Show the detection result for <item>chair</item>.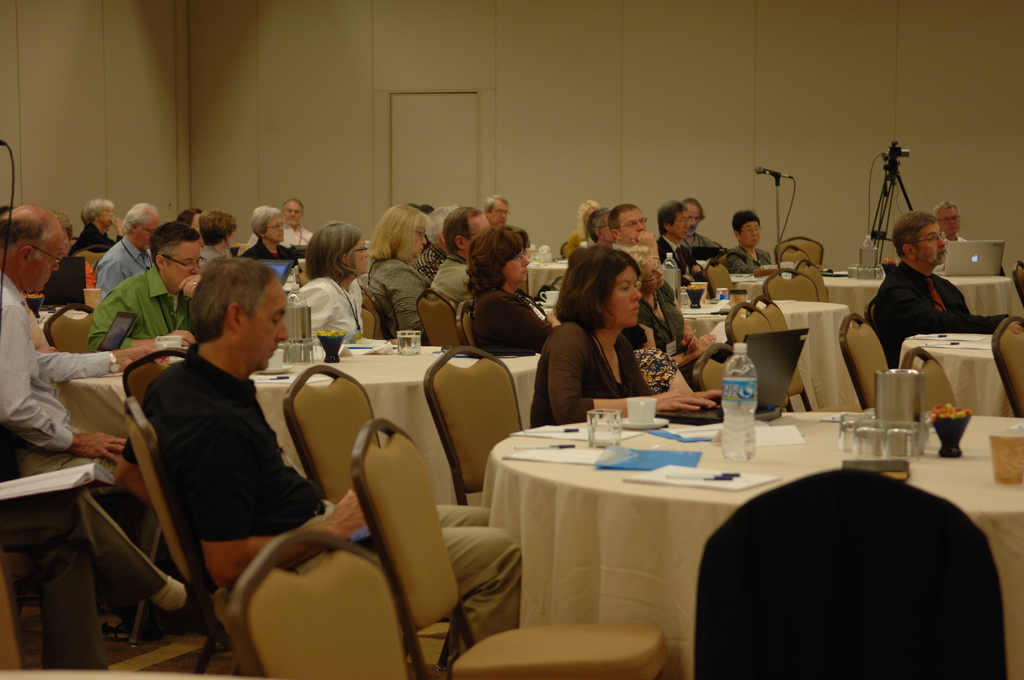
BBox(797, 261, 831, 311).
